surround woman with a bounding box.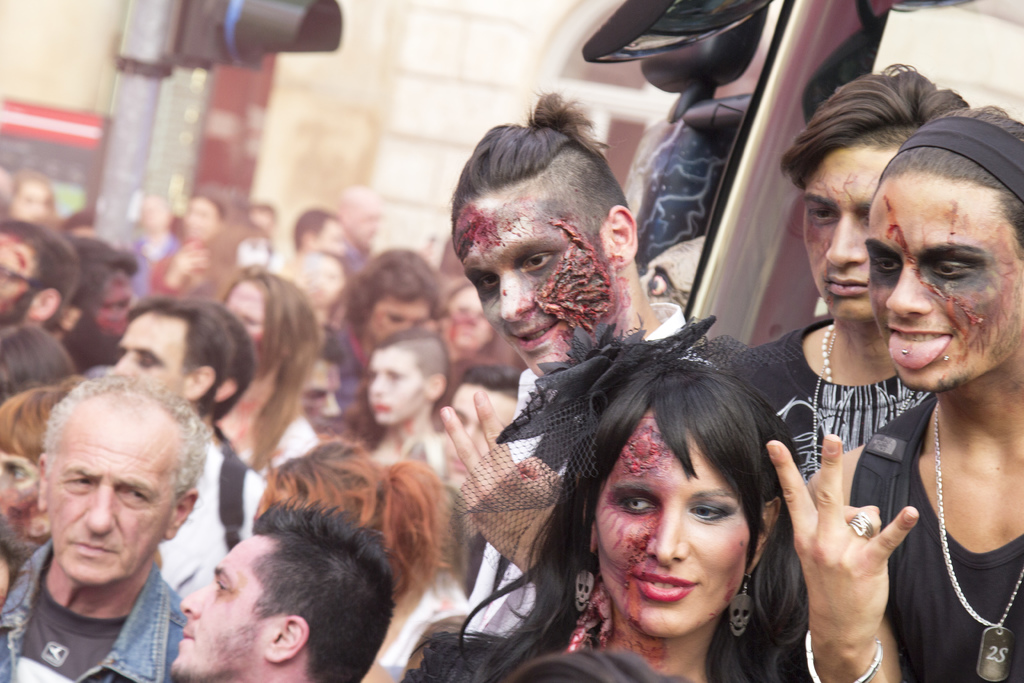
box=[458, 360, 799, 682].
